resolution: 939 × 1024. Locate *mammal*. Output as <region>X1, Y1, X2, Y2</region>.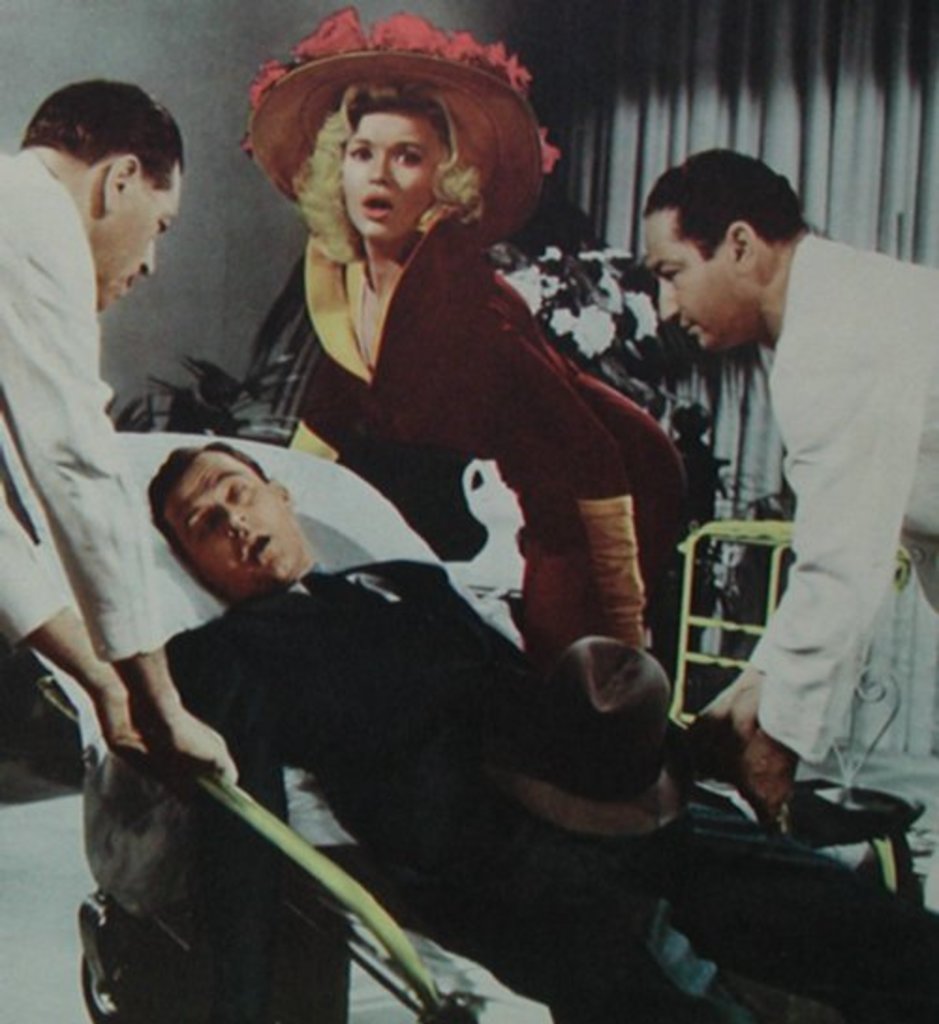
<region>71, 451, 824, 1023</region>.
